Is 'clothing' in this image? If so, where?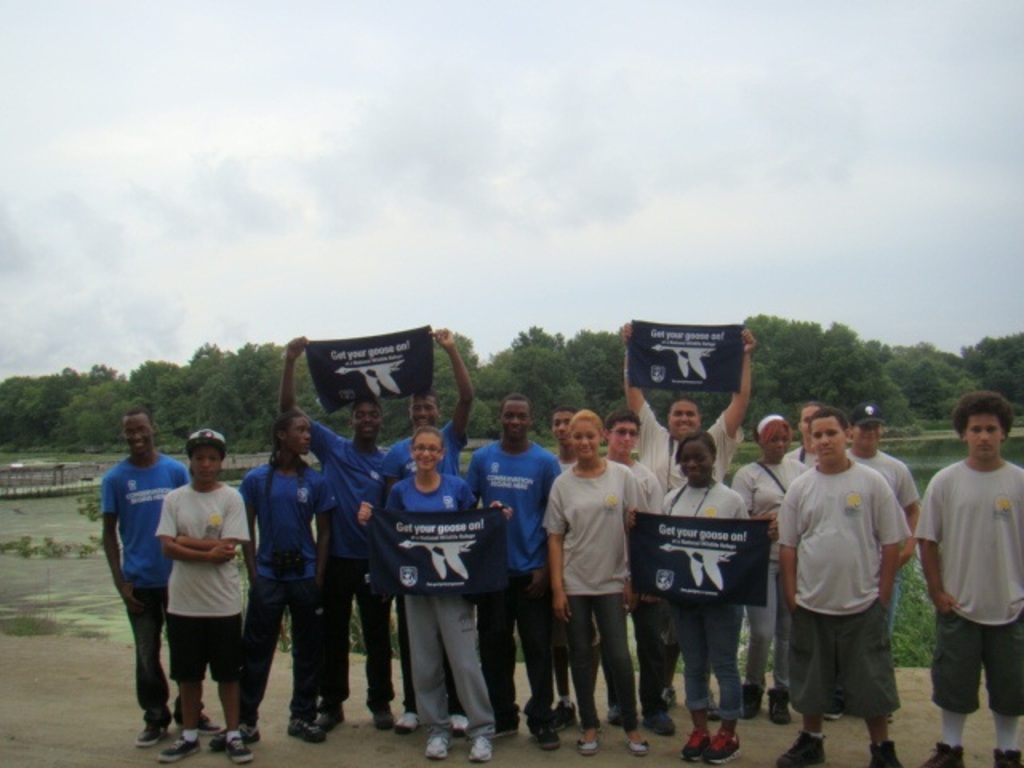
Yes, at (x1=782, y1=426, x2=917, y2=734).
